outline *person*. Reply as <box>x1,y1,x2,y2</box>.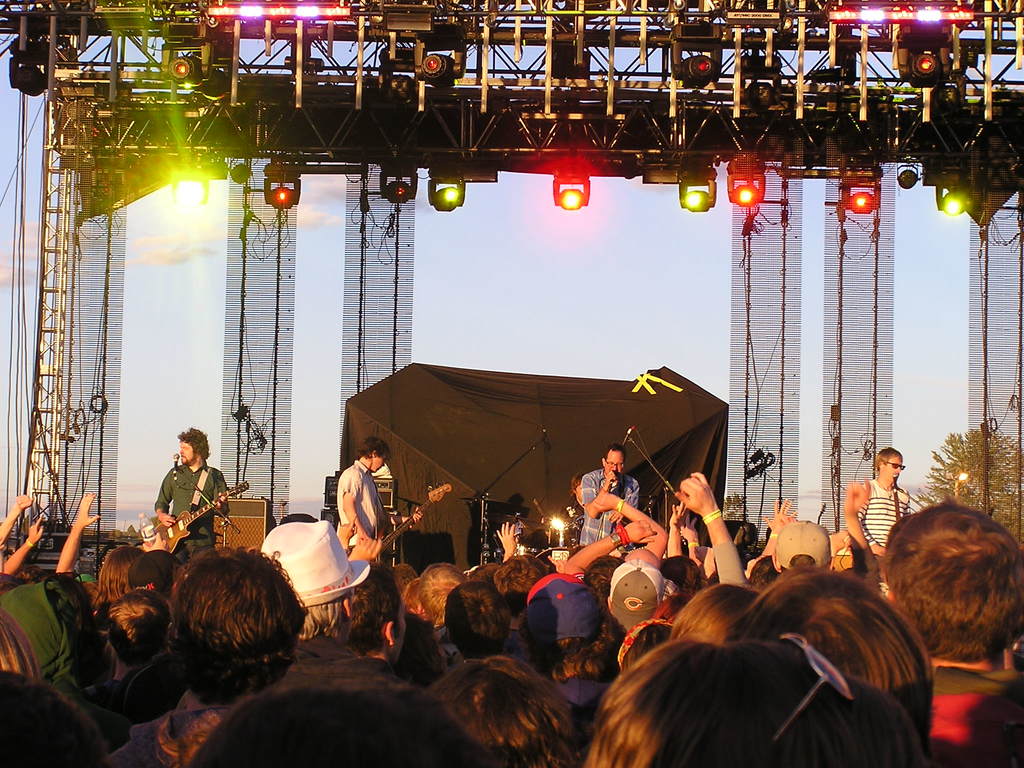
<box>446,581,516,666</box>.
